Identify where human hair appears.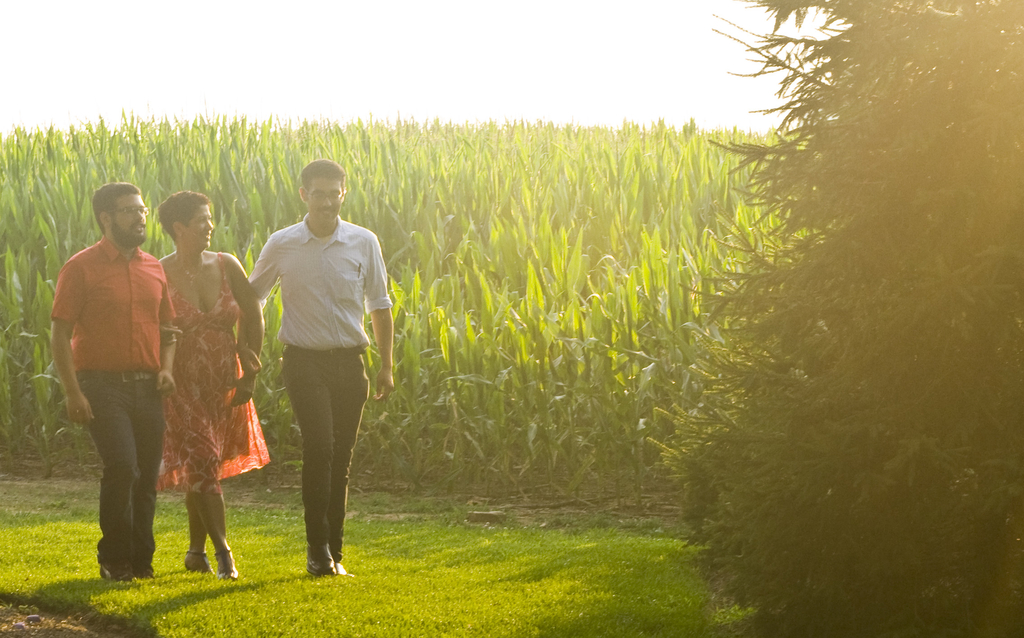
Appears at [left=301, top=155, right=346, bottom=195].
